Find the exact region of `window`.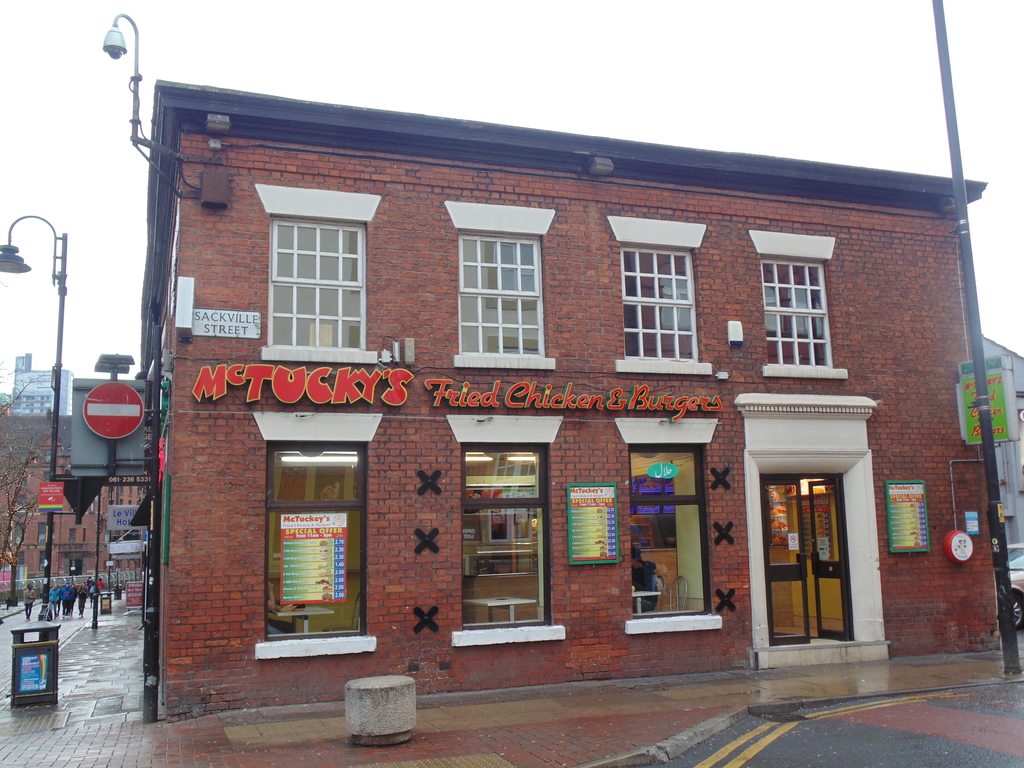
Exact region: (619, 420, 721, 643).
